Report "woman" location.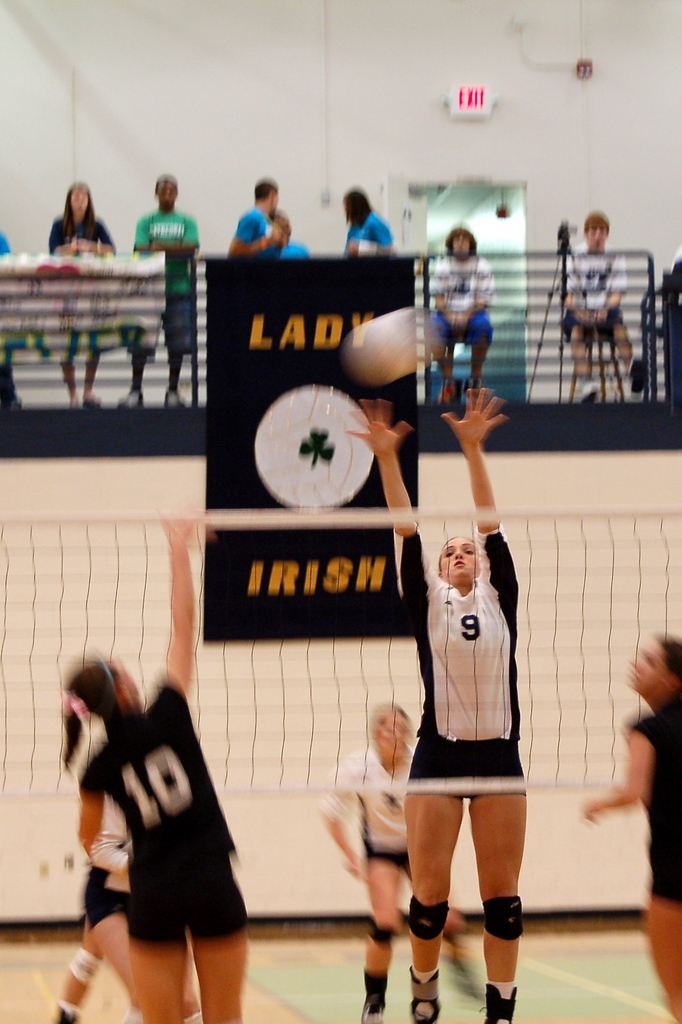
Report: locate(35, 506, 260, 1023).
